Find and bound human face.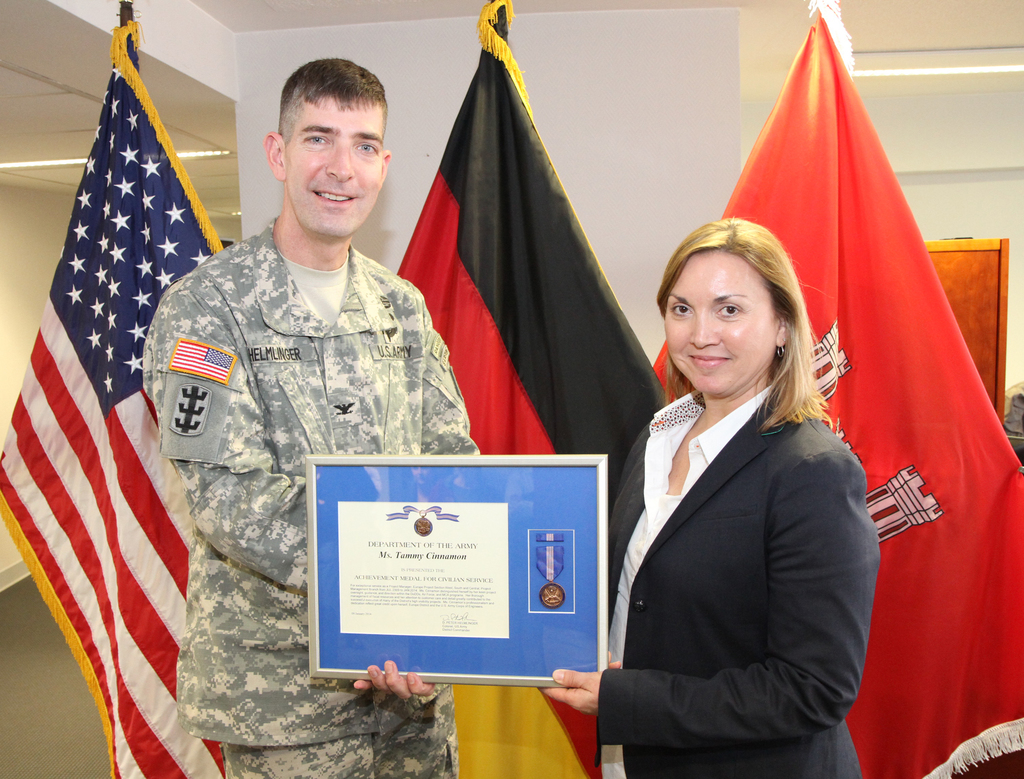
Bound: locate(662, 256, 774, 400).
